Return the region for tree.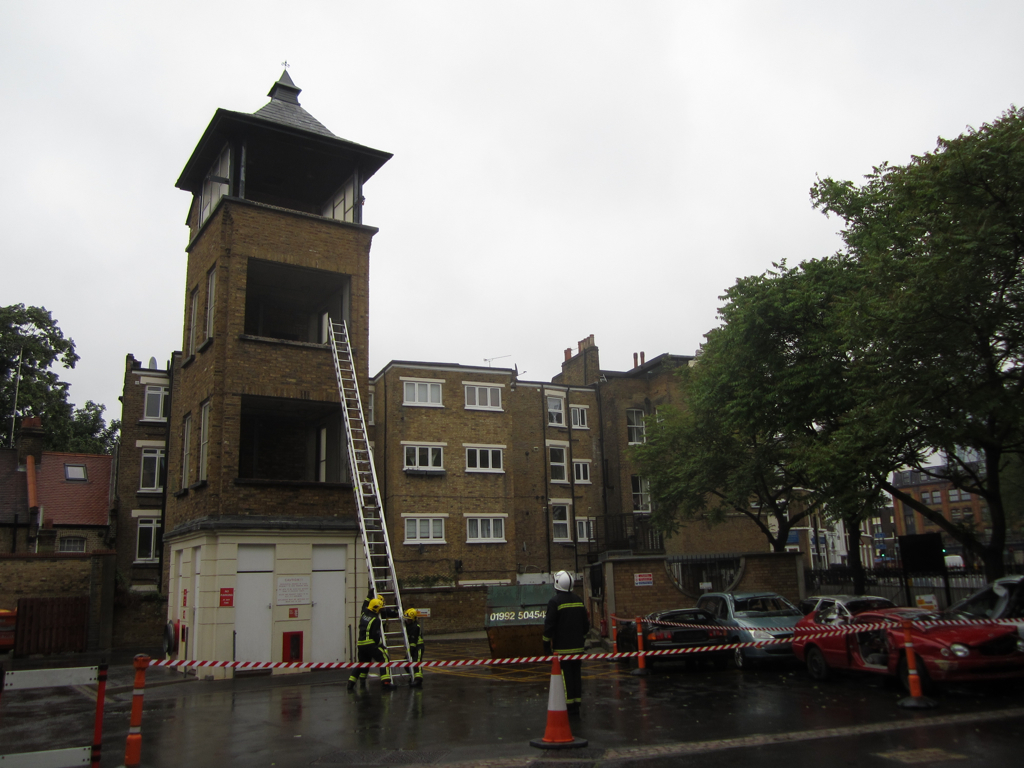
box=[2, 290, 74, 444].
